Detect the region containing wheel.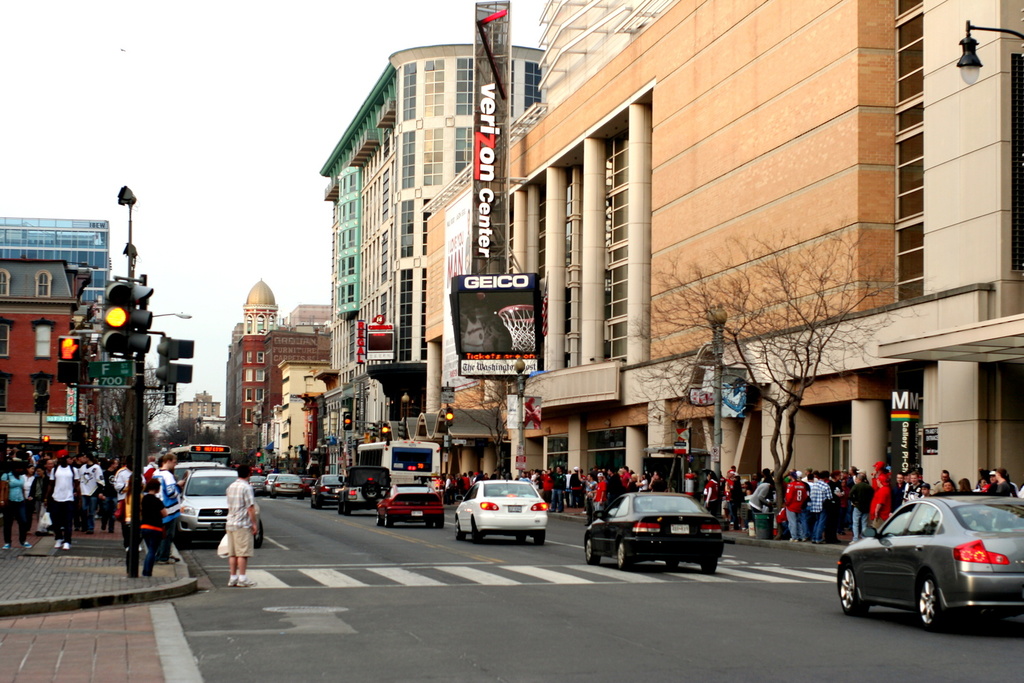
439 515 446 528.
